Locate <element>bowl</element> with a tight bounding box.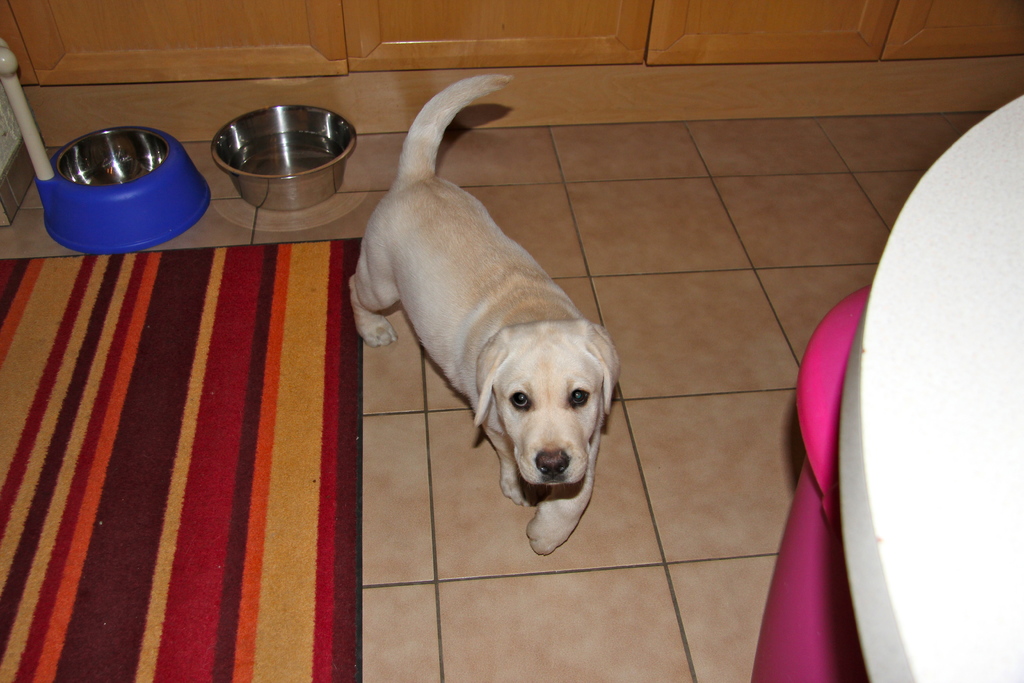
box(213, 106, 357, 213).
